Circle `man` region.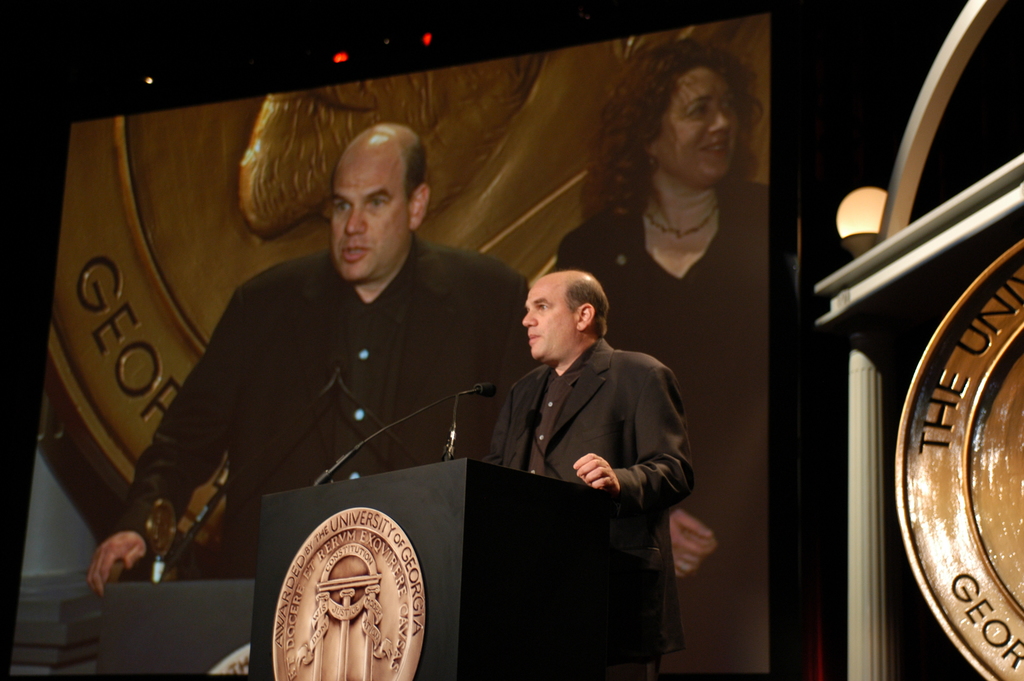
Region: bbox(480, 262, 708, 666).
